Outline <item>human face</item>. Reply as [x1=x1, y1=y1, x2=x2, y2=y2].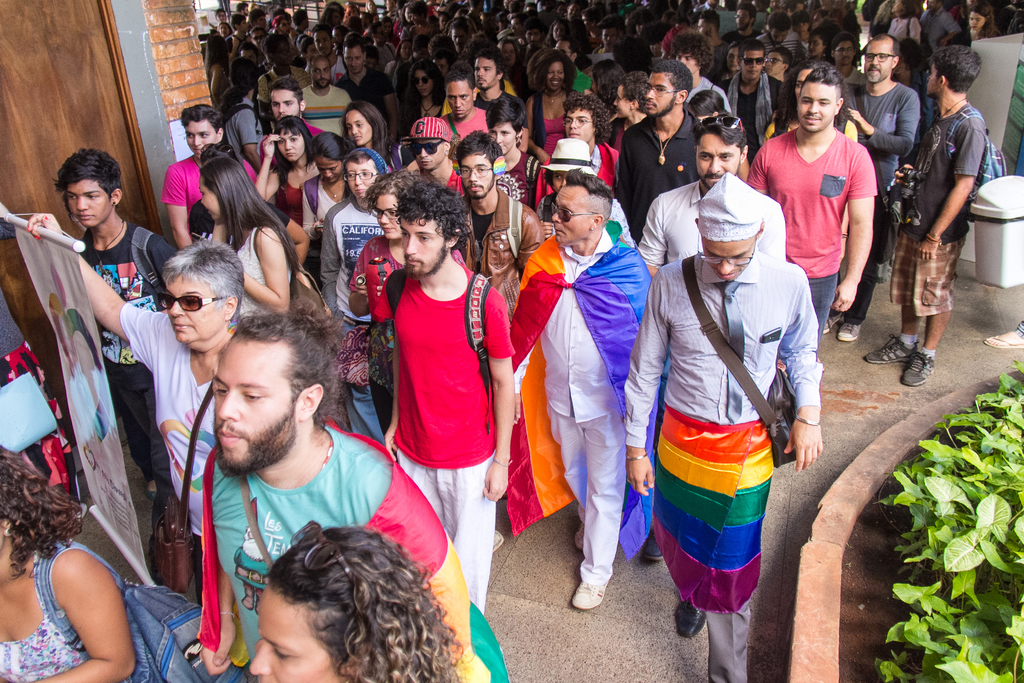
[x1=434, y1=56, x2=447, y2=78].
